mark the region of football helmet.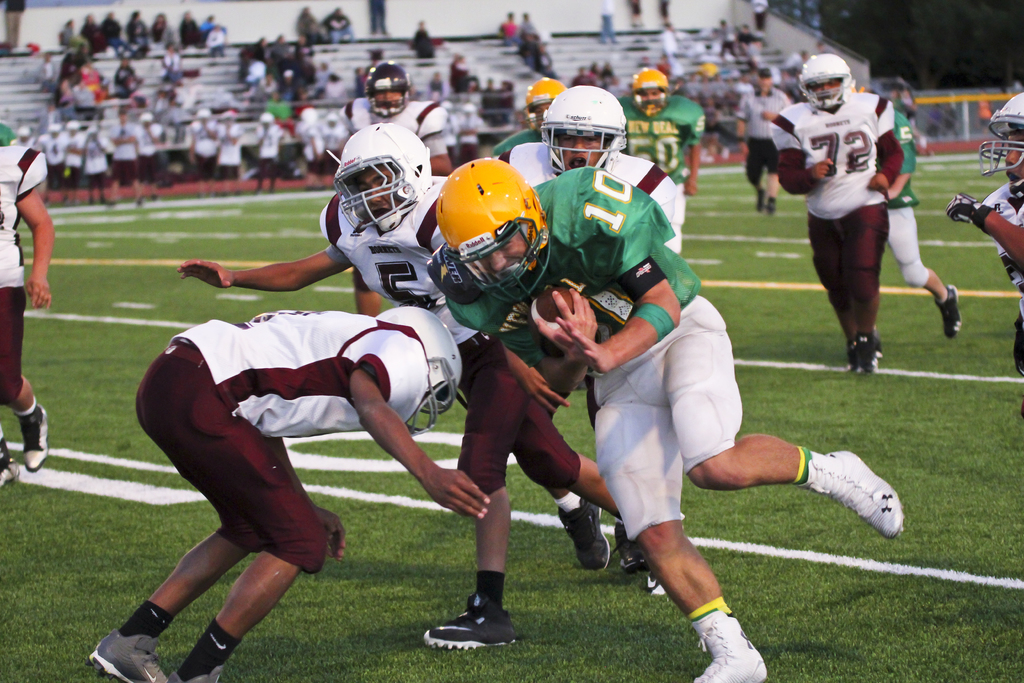
Region: (373,304,465,436).
